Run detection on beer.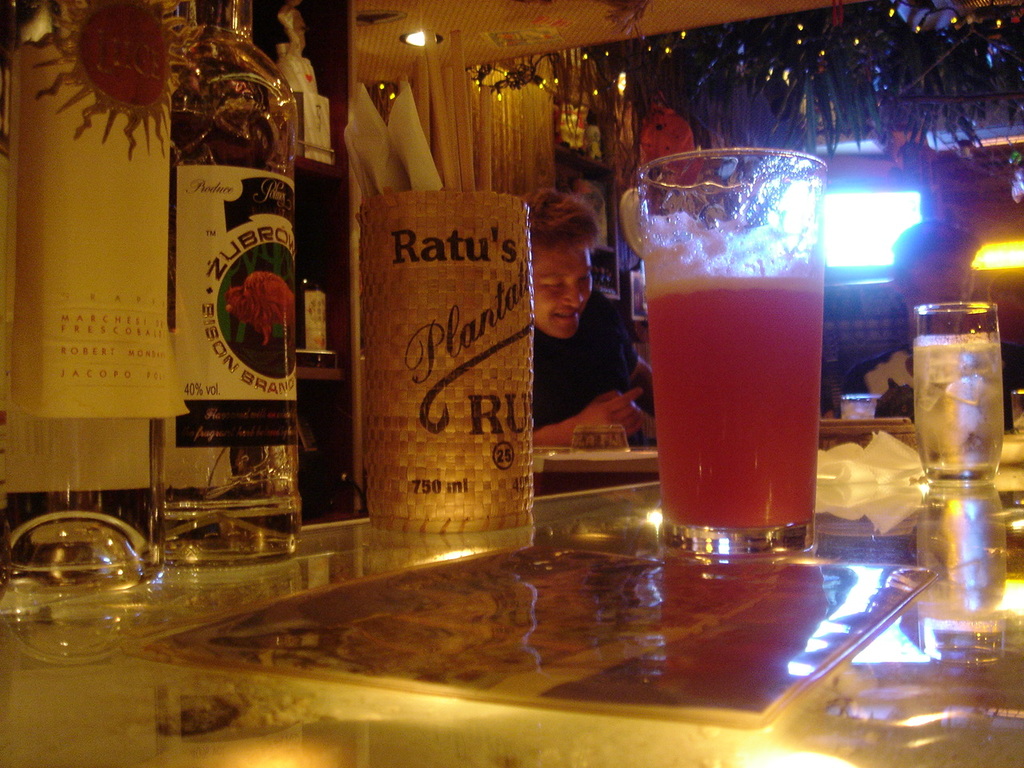
Result: x1=645, y1=270, x2=819, y2=530.
